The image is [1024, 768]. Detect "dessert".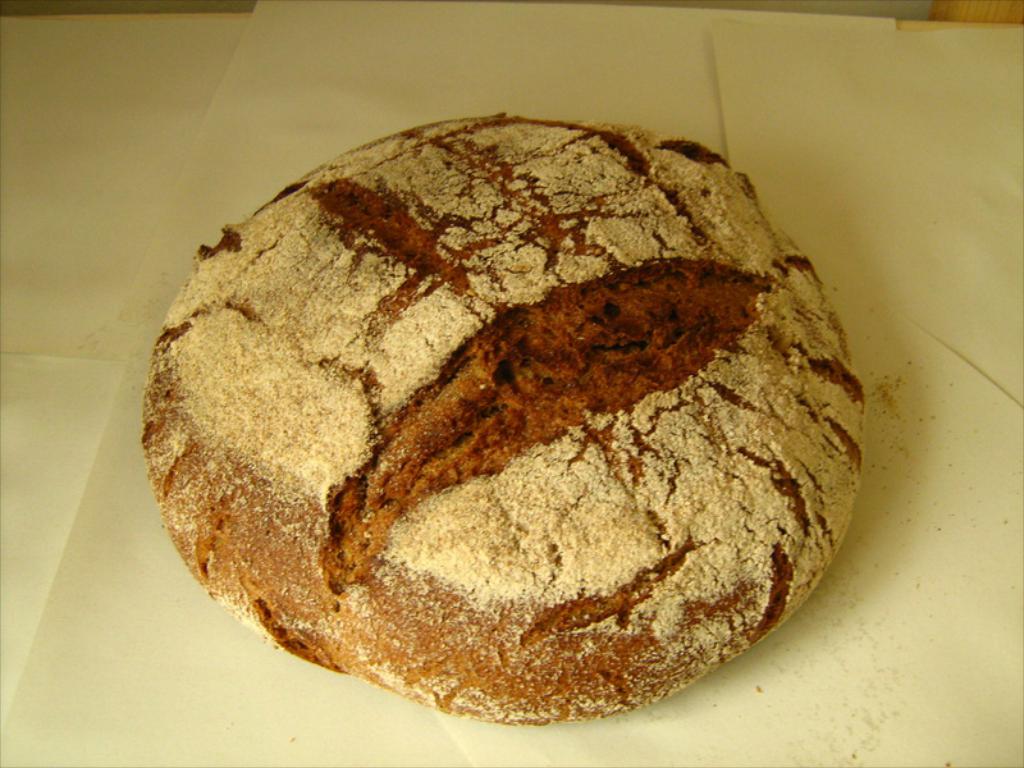
Detection: bbox(146, 116, 873, 722).
